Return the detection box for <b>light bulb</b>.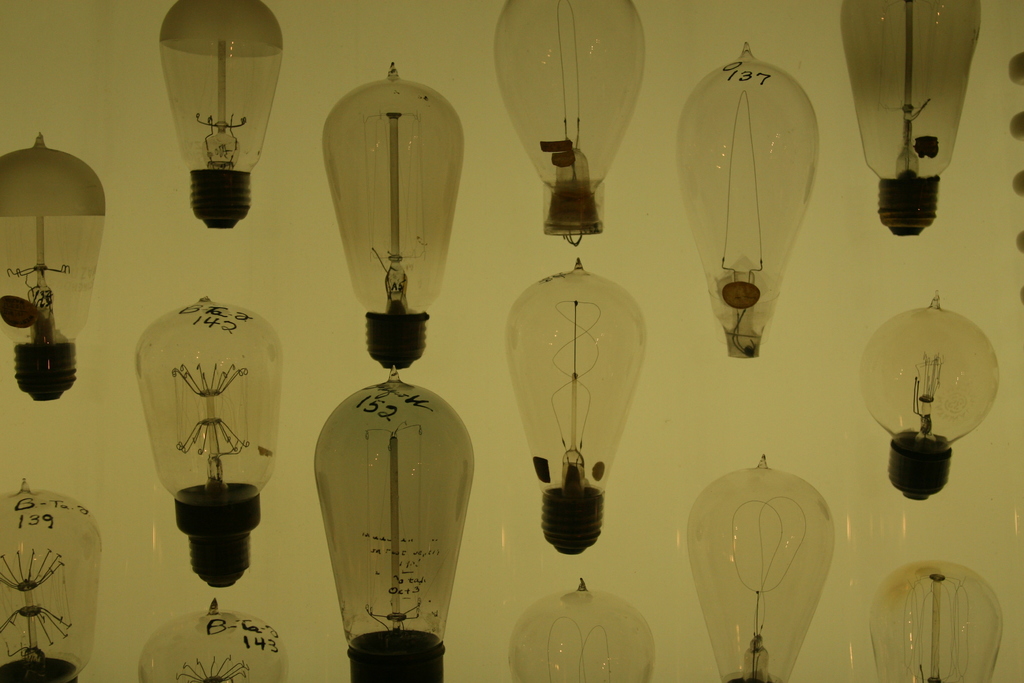
<bbox>844, 0, 984, 236</bbox>.
